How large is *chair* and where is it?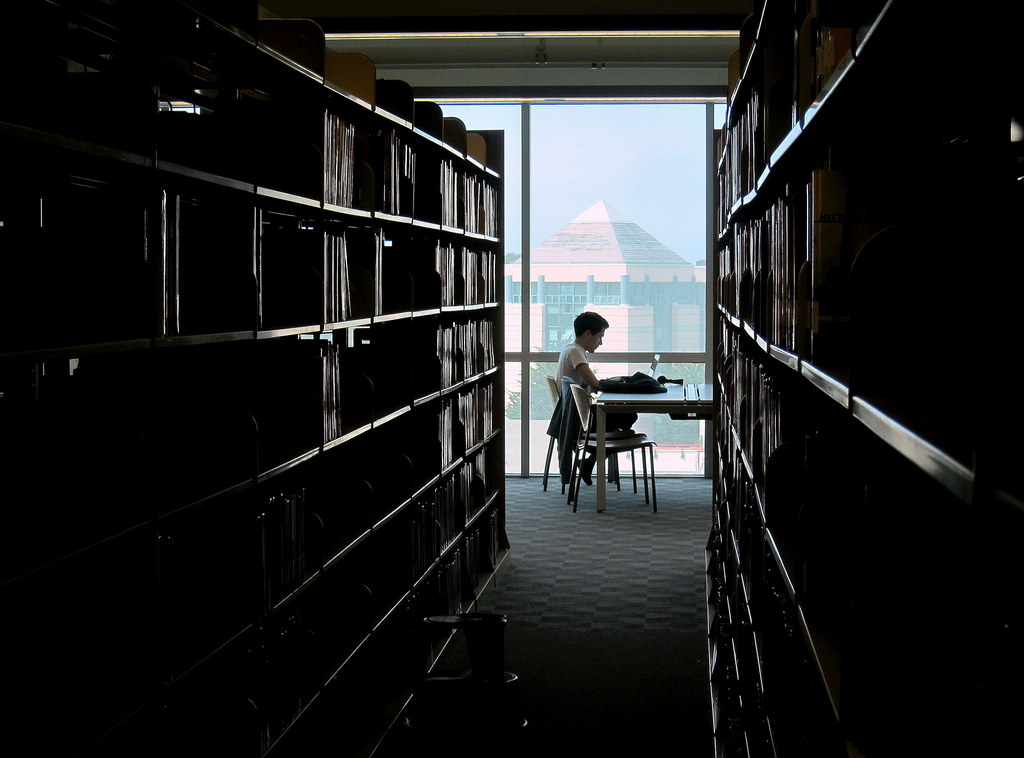
Bounding box: select_region(543, 373, 612, 488).
